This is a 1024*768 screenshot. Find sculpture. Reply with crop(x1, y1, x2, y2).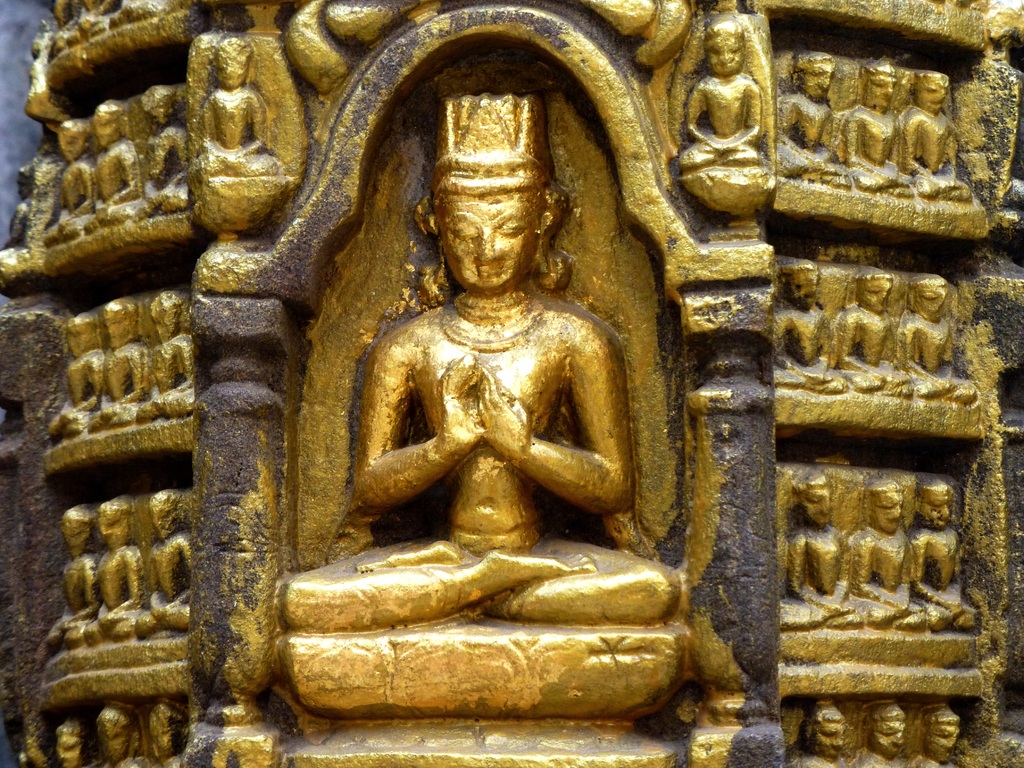
crop(202, 39, 277, 178).
